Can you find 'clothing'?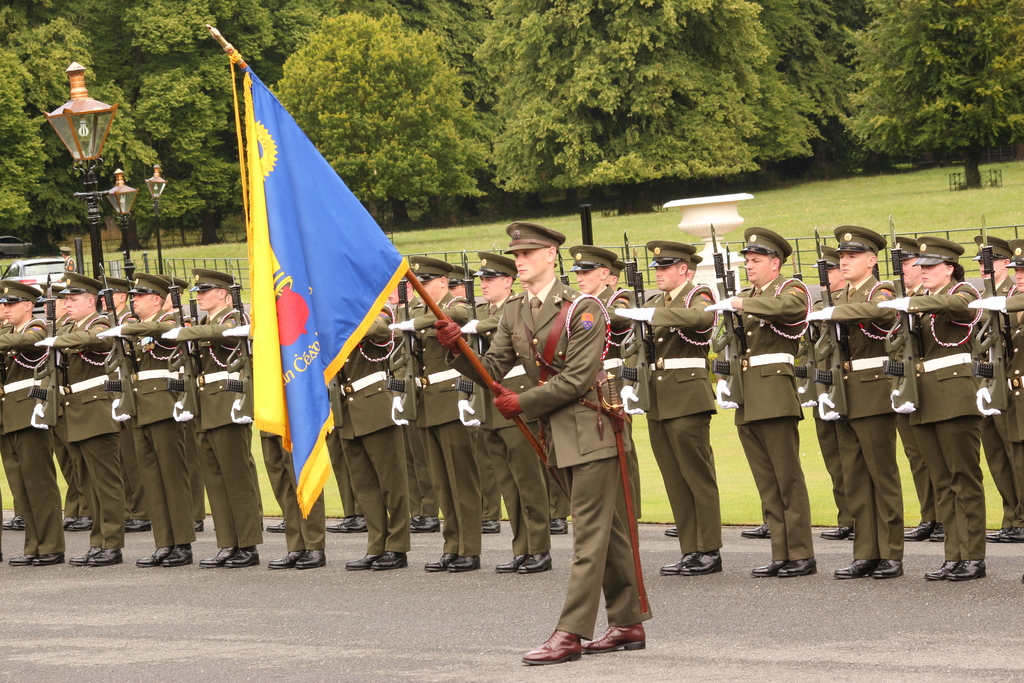
Yes, bounding box: box(389, 293, 500, 568).
